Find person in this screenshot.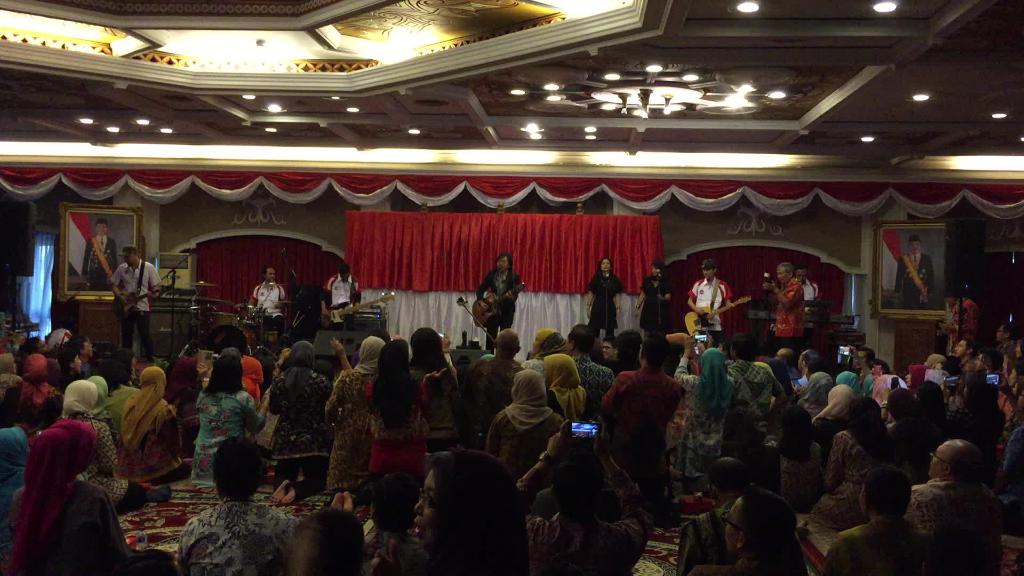
The bounding box for person is [915,440,1002,575].
